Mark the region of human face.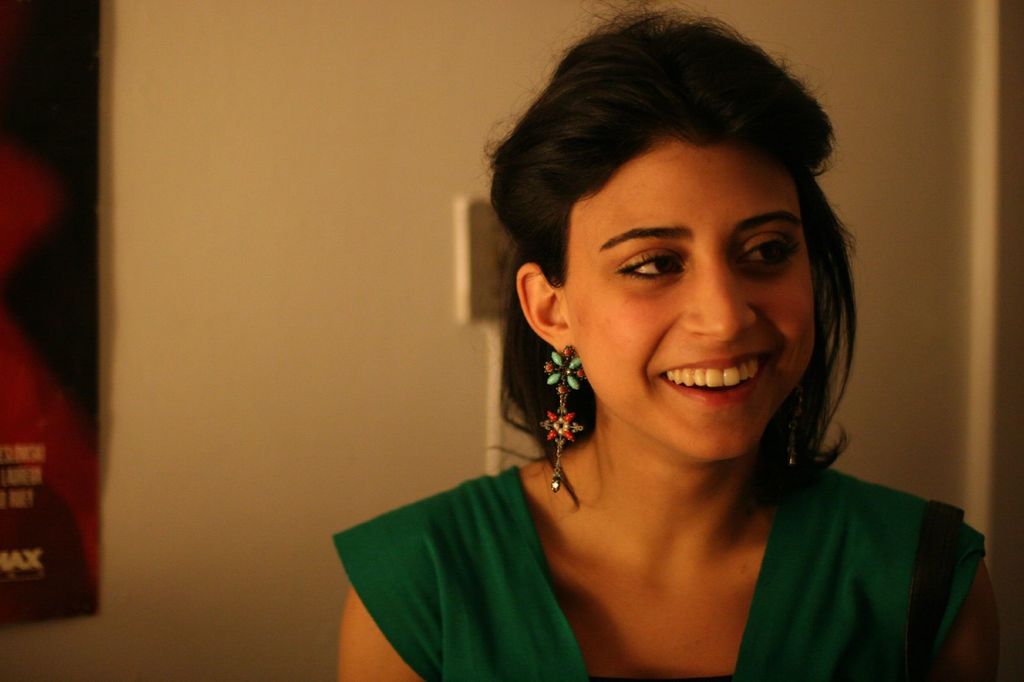
Region: bbox=[563, 136, 819, 461].
